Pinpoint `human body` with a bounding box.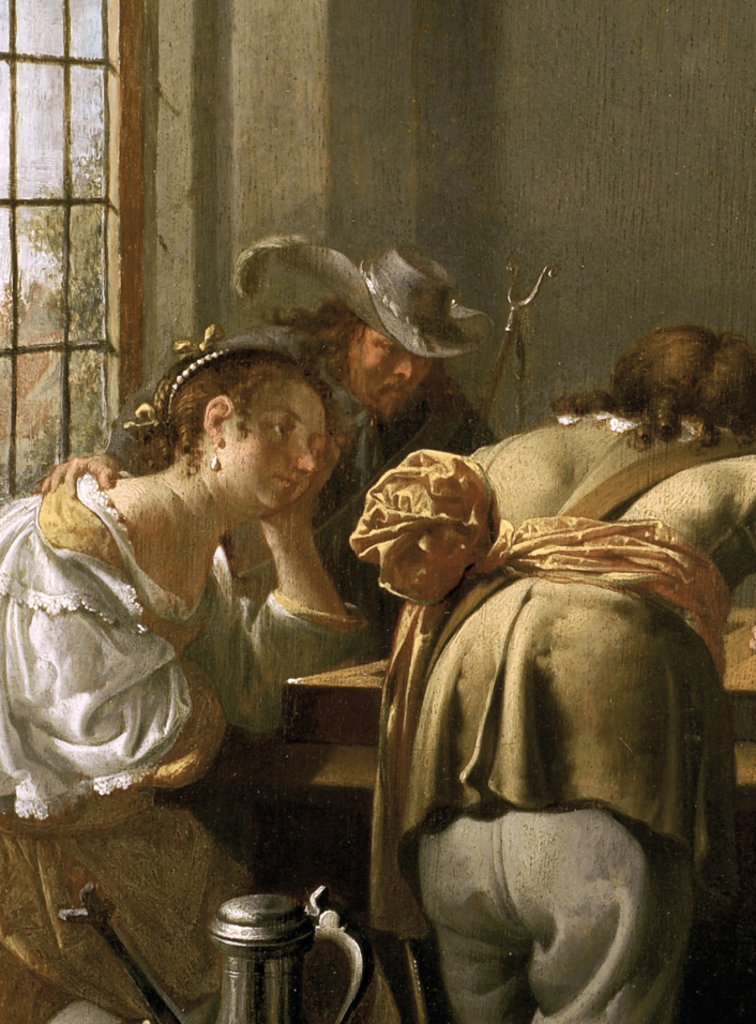
x1=0 y1=322 x2=388 y2=1022.
